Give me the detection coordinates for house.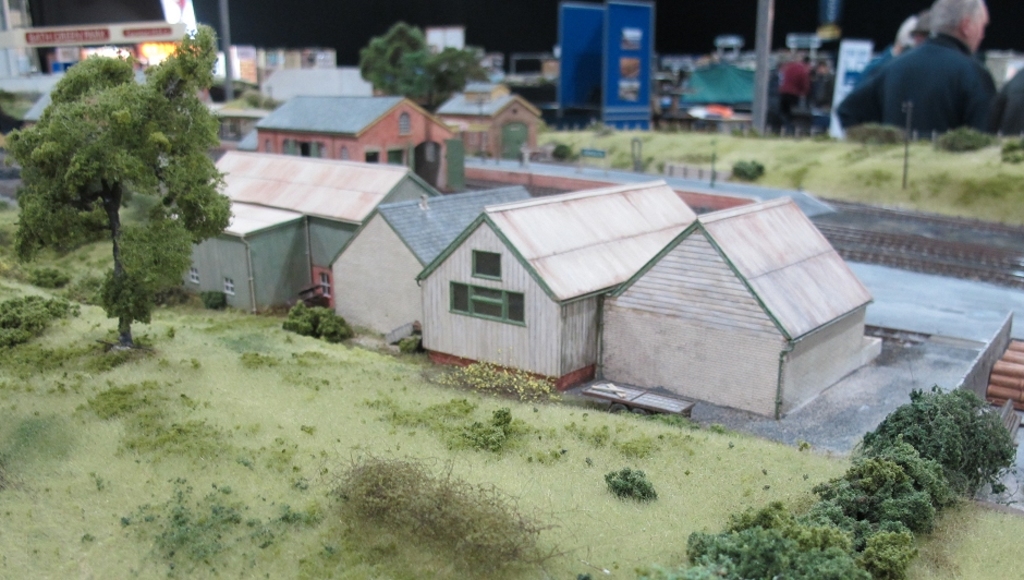
{"x1": 432, "y1": 92, "x2": 546, "y2": 160}.
